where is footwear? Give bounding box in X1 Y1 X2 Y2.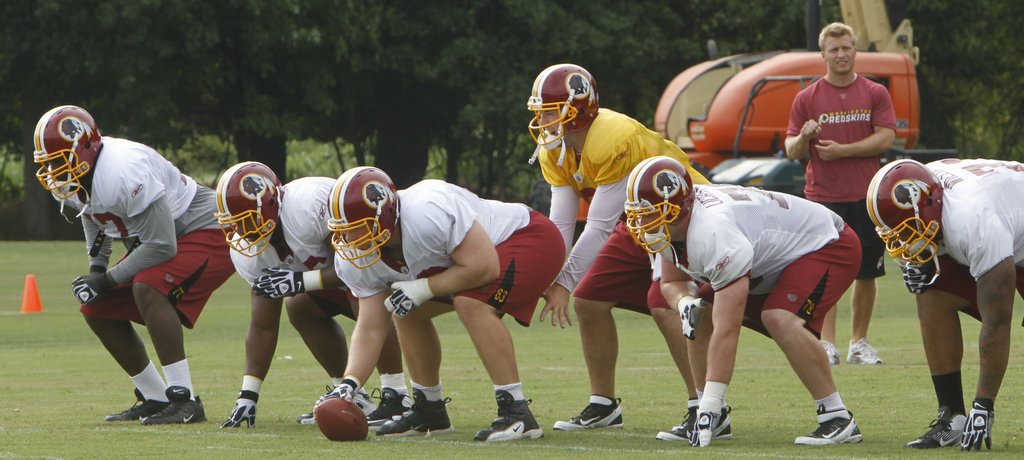
820 339 841 366.
